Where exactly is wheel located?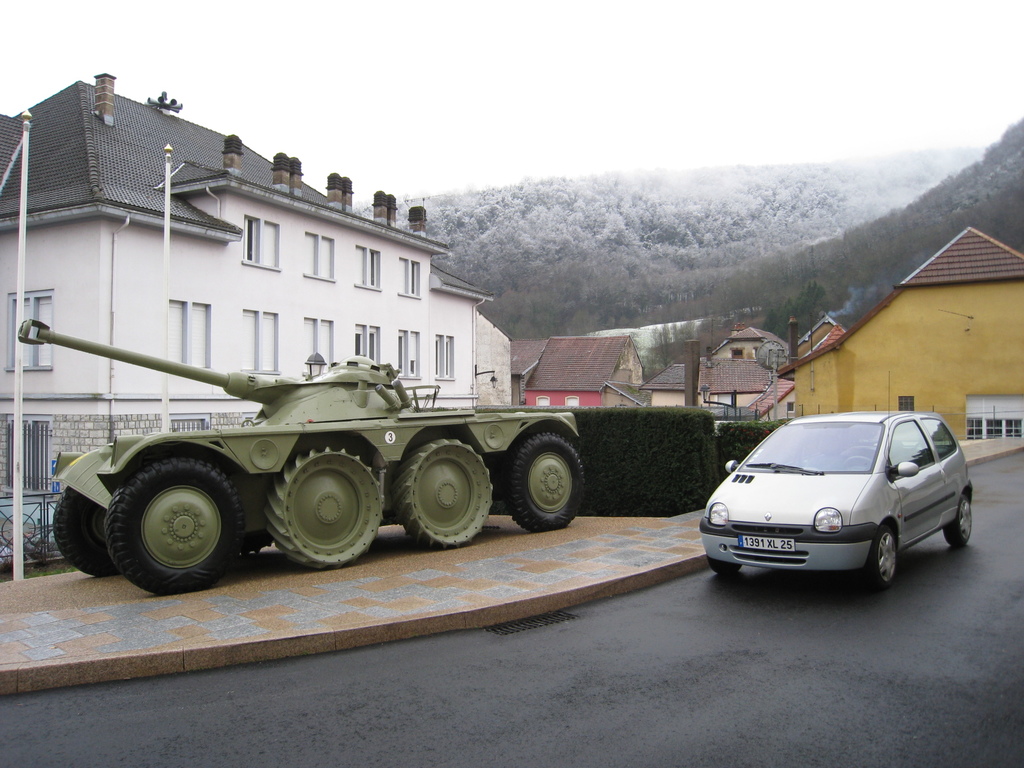
Its bounding box is 100,456,248,591.
